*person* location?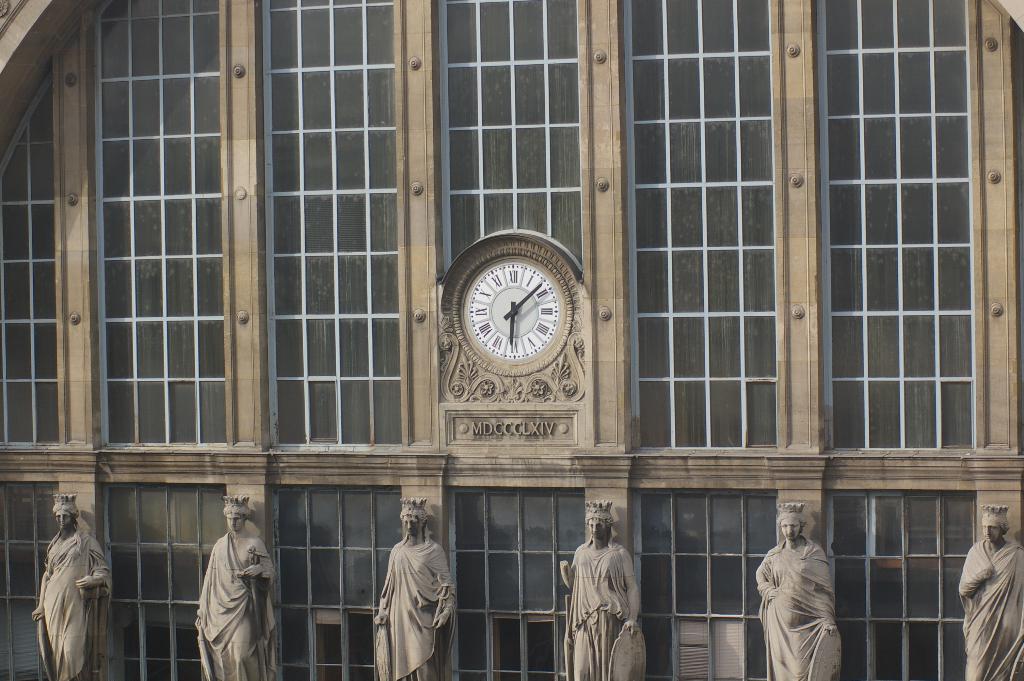
<bbox>376, 498, 460, 680</bbox>
